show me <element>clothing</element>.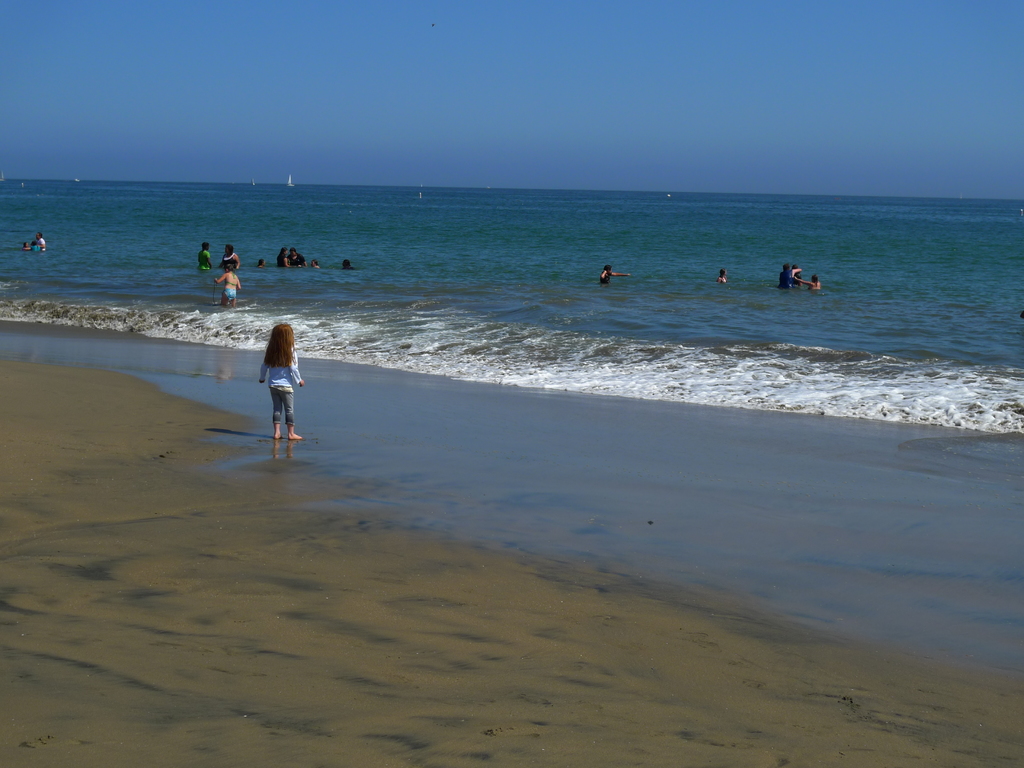
<element>clothing</element> is here: (241,319,306,433).
